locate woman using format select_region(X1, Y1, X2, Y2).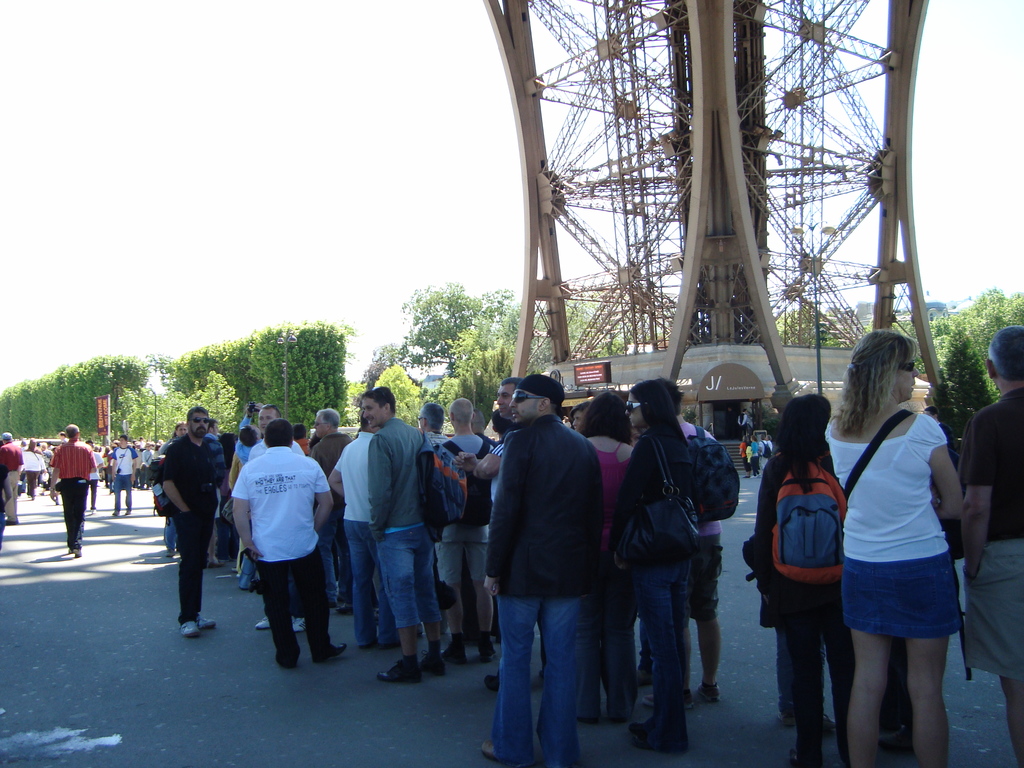
select_region(744, 393, 851, 767).
